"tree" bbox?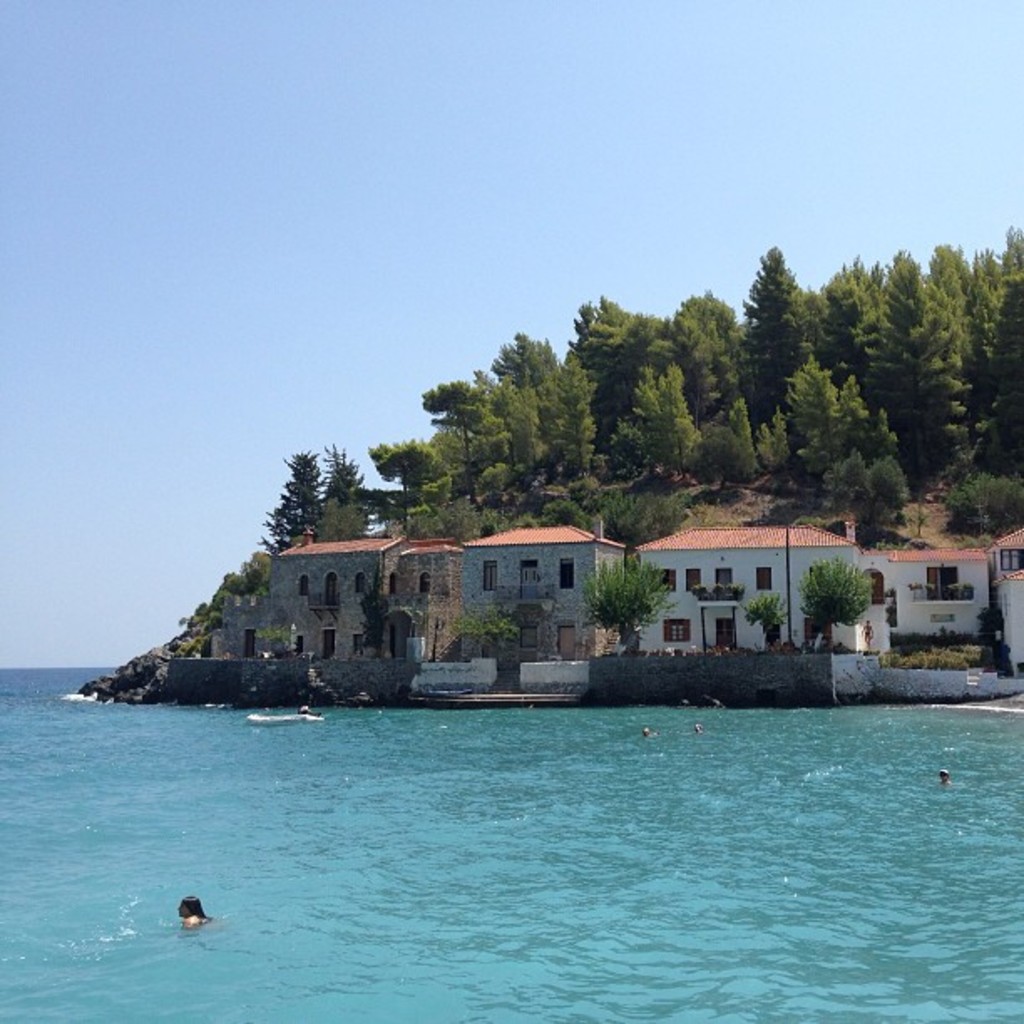
crop(853, 256, 922, 360)
